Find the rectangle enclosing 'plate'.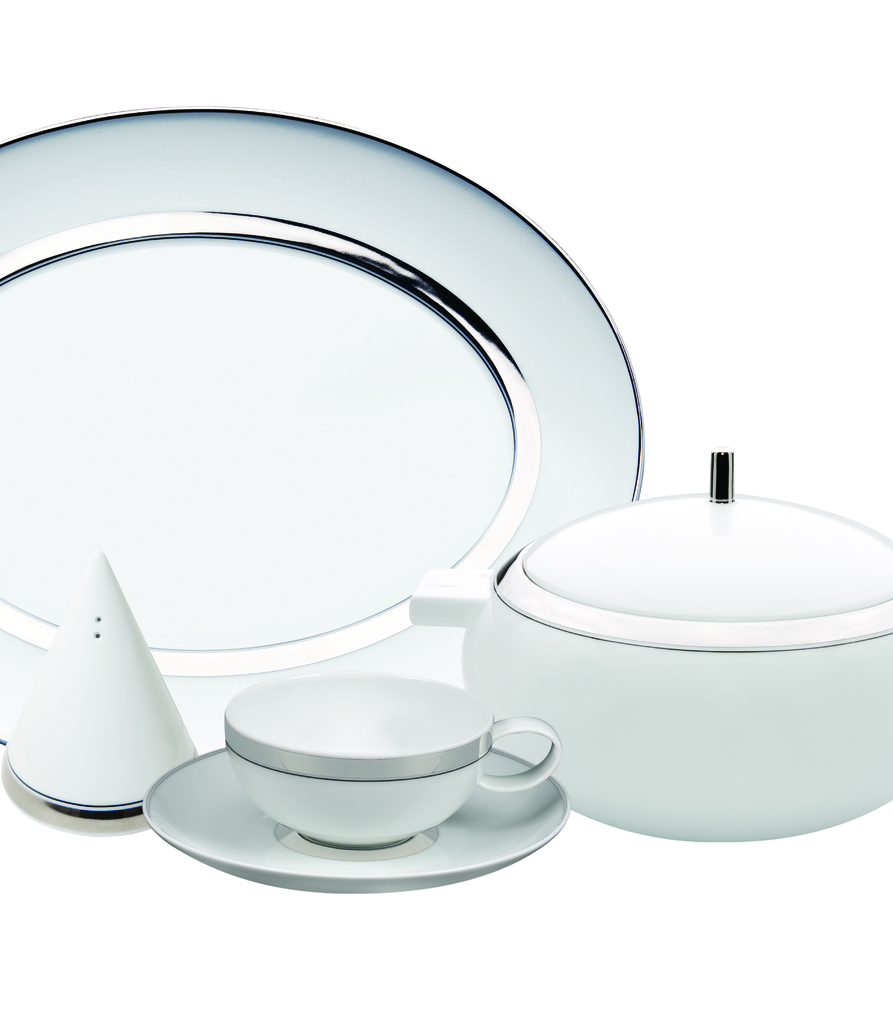
Rect(138, 746, 575, 895).
